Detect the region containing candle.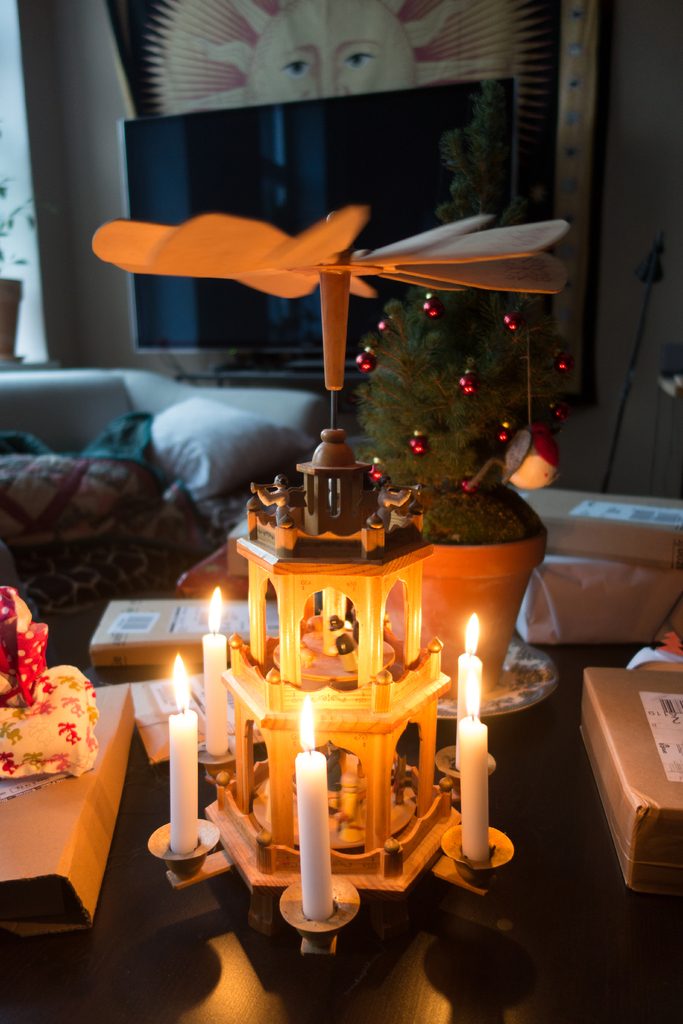
l=195, t=586, r=232, b=762.
